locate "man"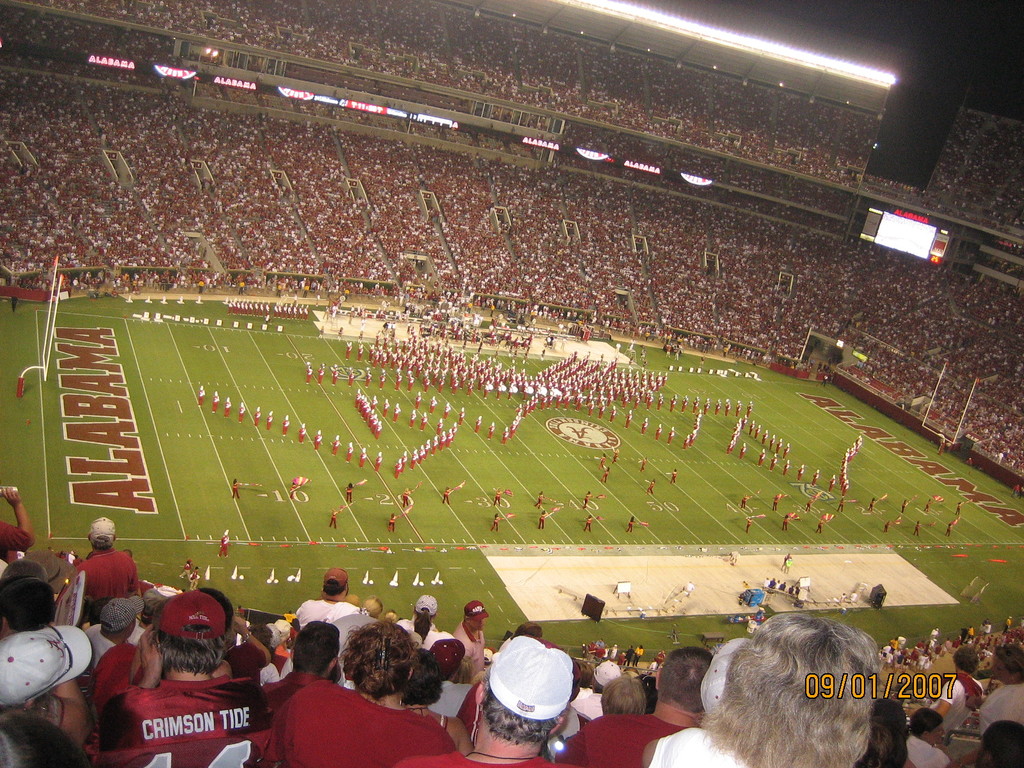
346,444,355,463
